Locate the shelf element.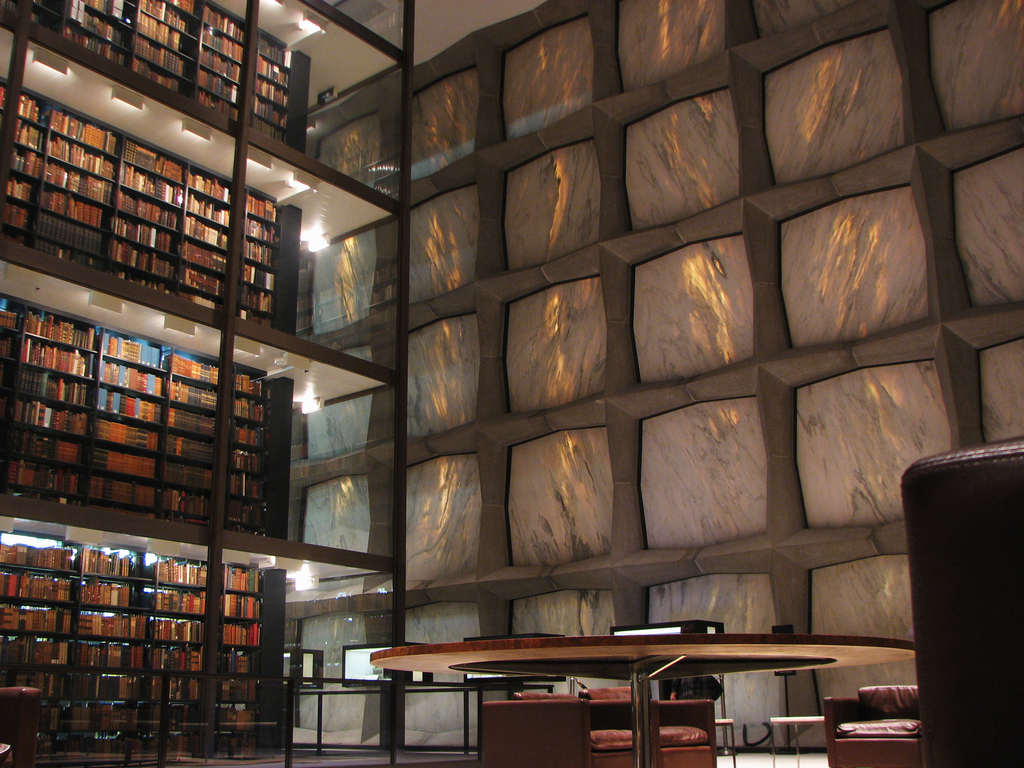
Element bbox: left=77, top=613, right=146, bottom=640.
